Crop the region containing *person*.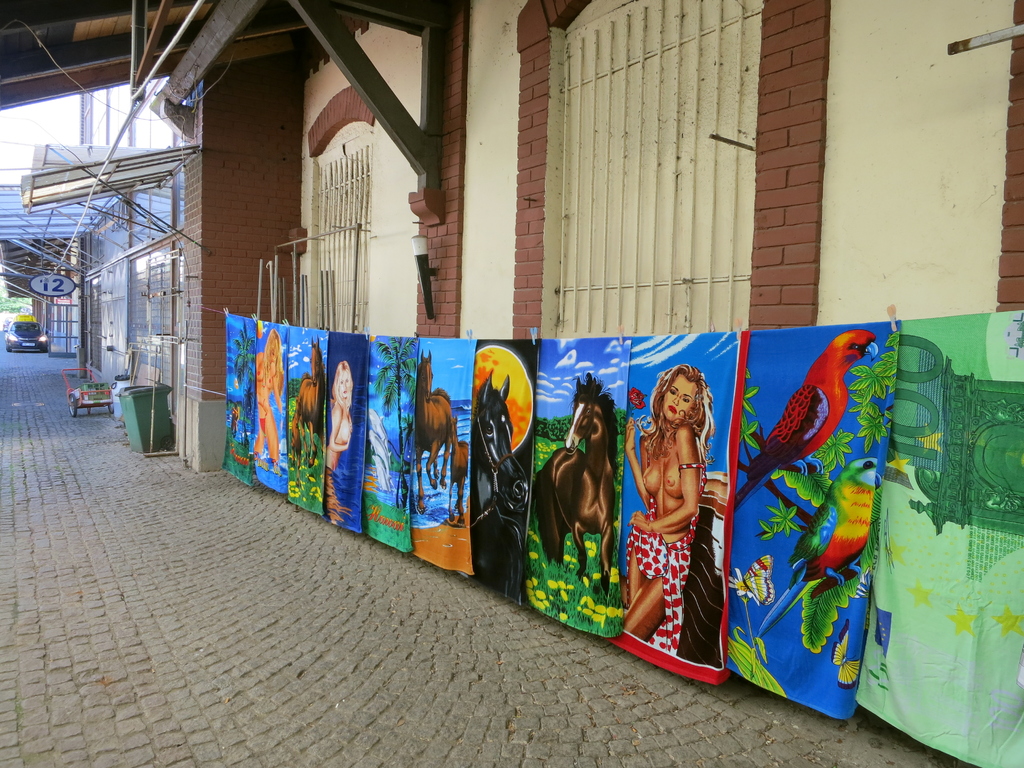
Crop region: box(327, 359, 351, 470).
